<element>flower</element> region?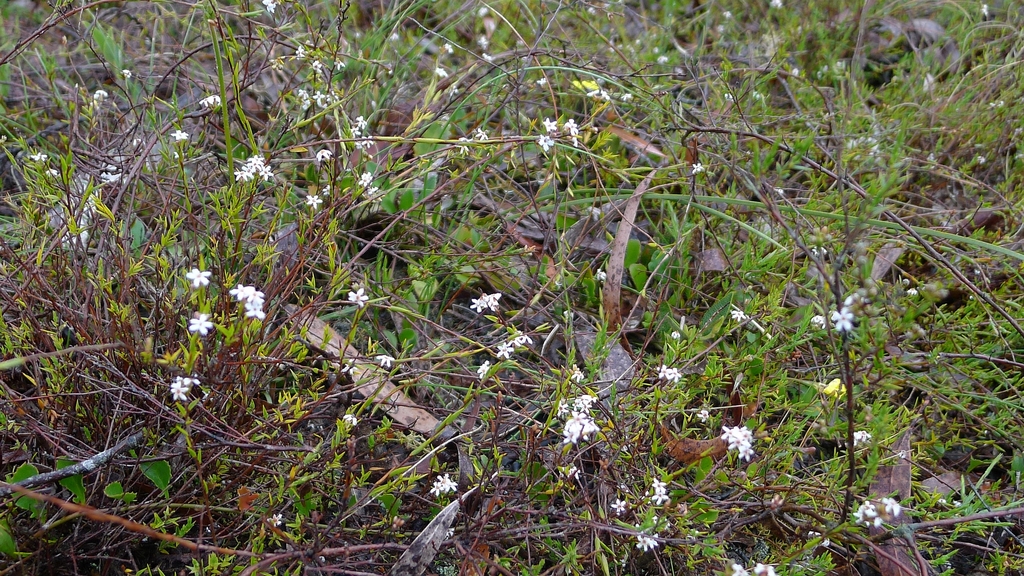
x1=698, y1=410, x2=710, y2=420
